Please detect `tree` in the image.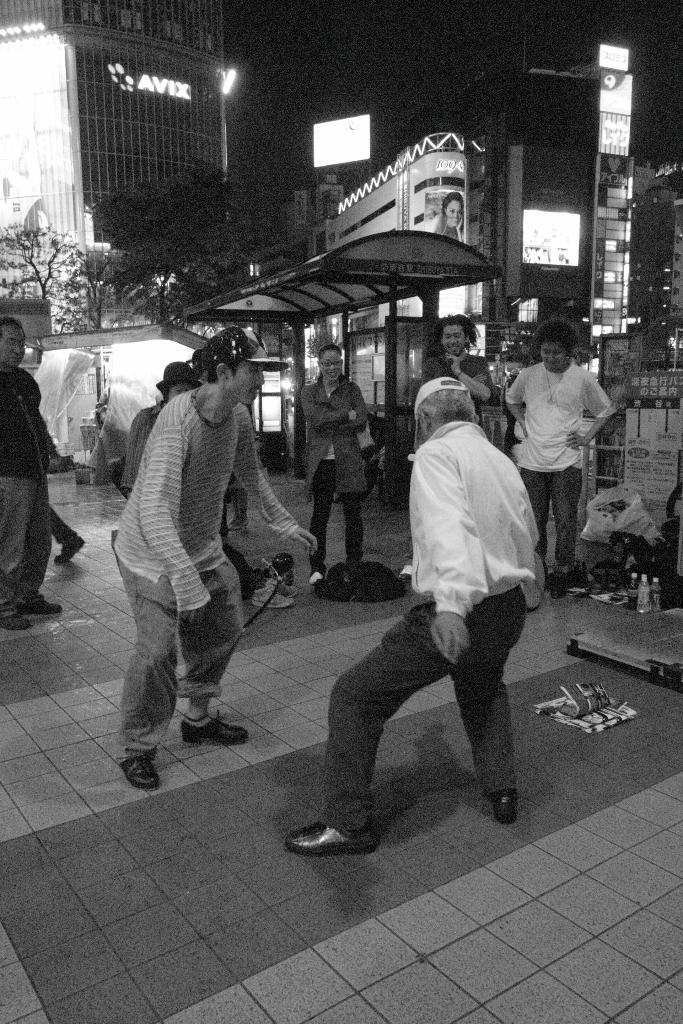
x1=2 y1=199 x2=87 y2=304.
